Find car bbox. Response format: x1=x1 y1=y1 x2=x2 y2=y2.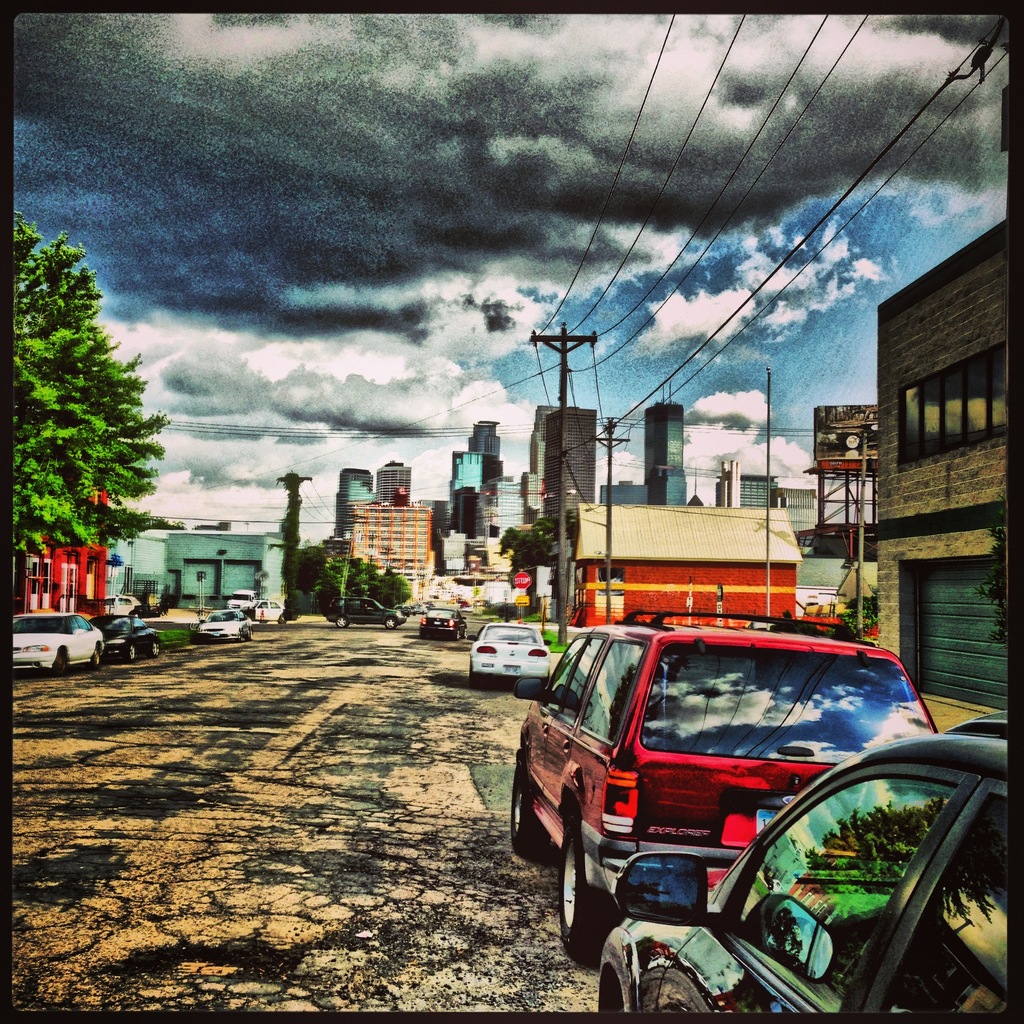
x1=11 y1=609 x2=100 y2=676.
